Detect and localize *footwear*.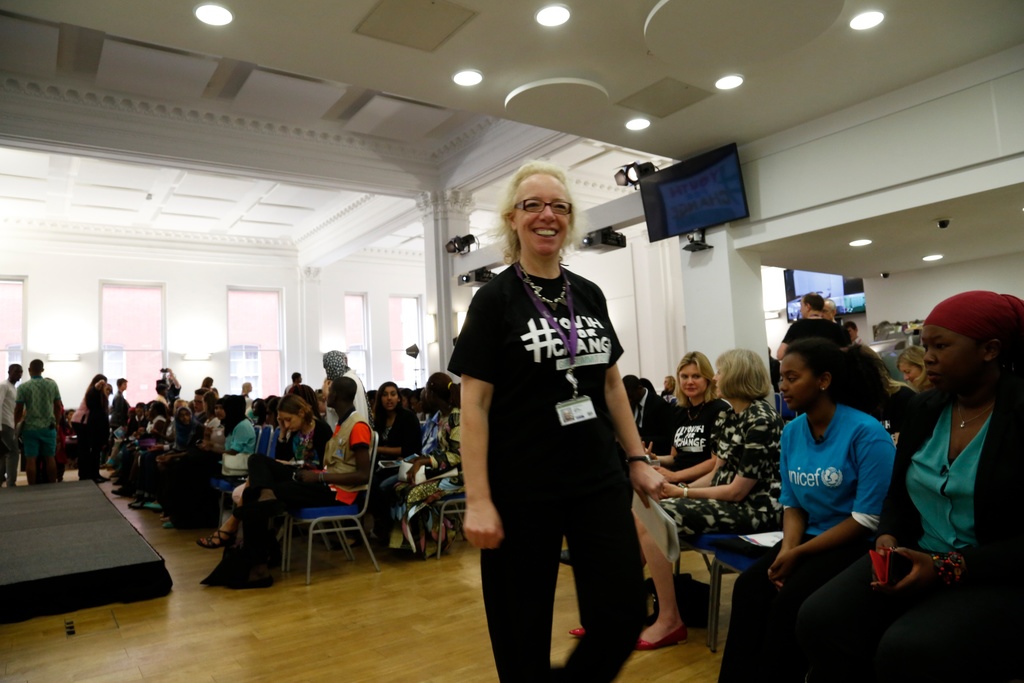
Localized at bbox=(195, 525, 236, 552).
